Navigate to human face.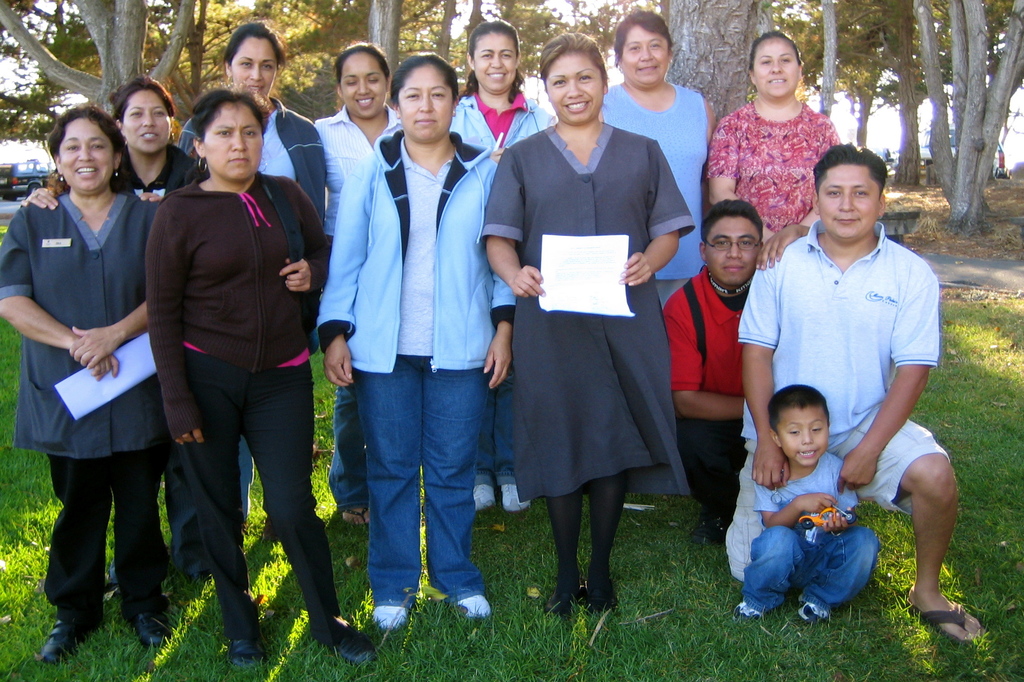
Navigation target: x1=624 y1=24 x2=668 y2=85.
